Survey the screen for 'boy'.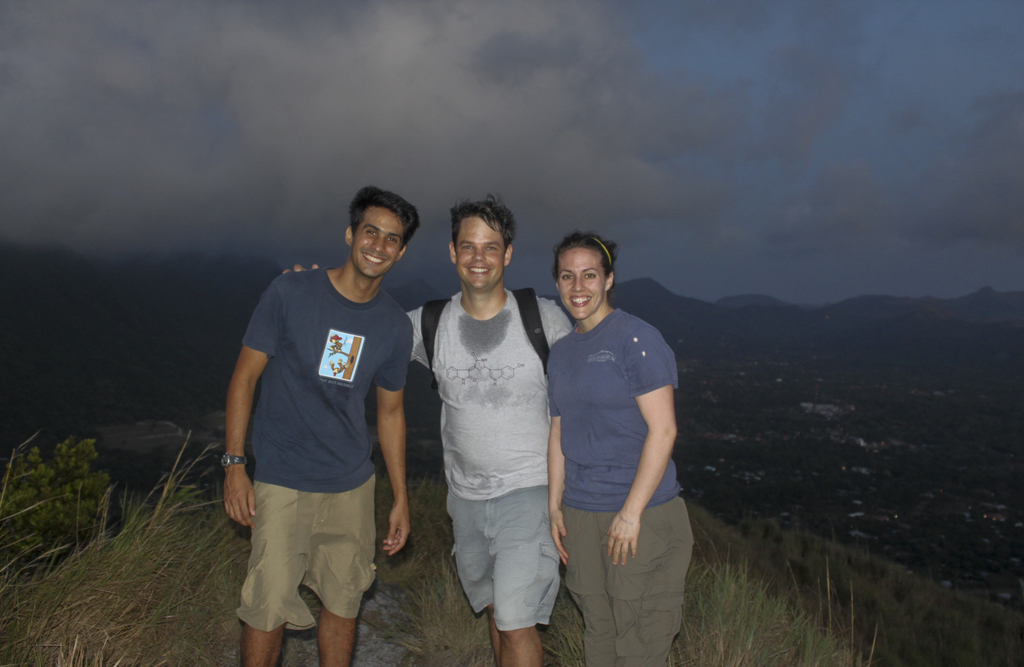
Survey found: detection(284, 190, 578, 666).
